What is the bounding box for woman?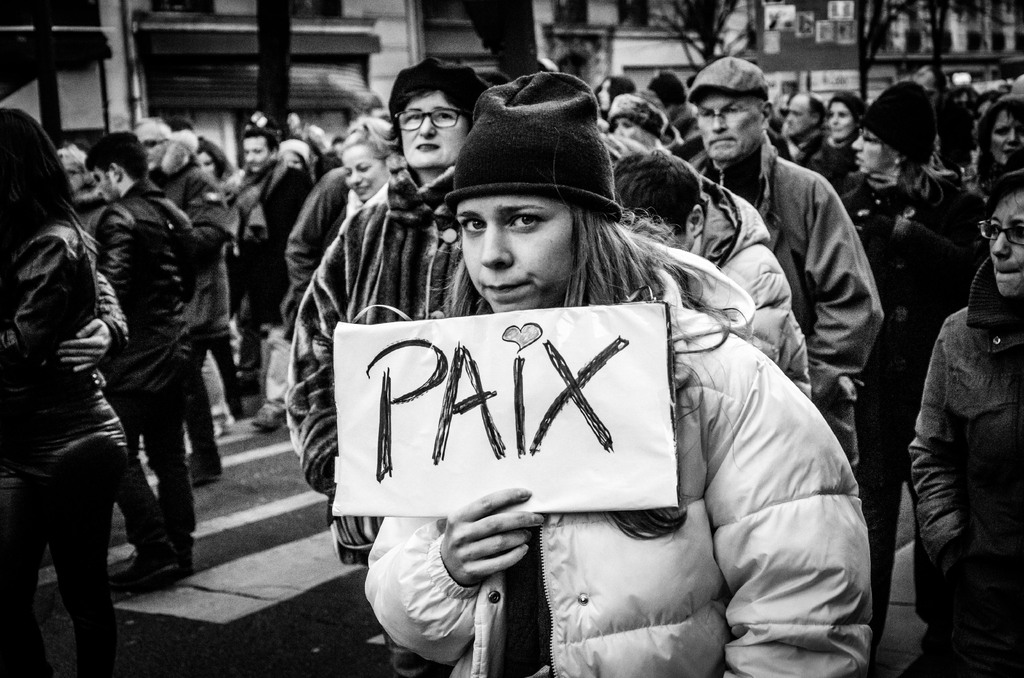
pyautogui.locateOnScreen(250, 135, 333, 378).
